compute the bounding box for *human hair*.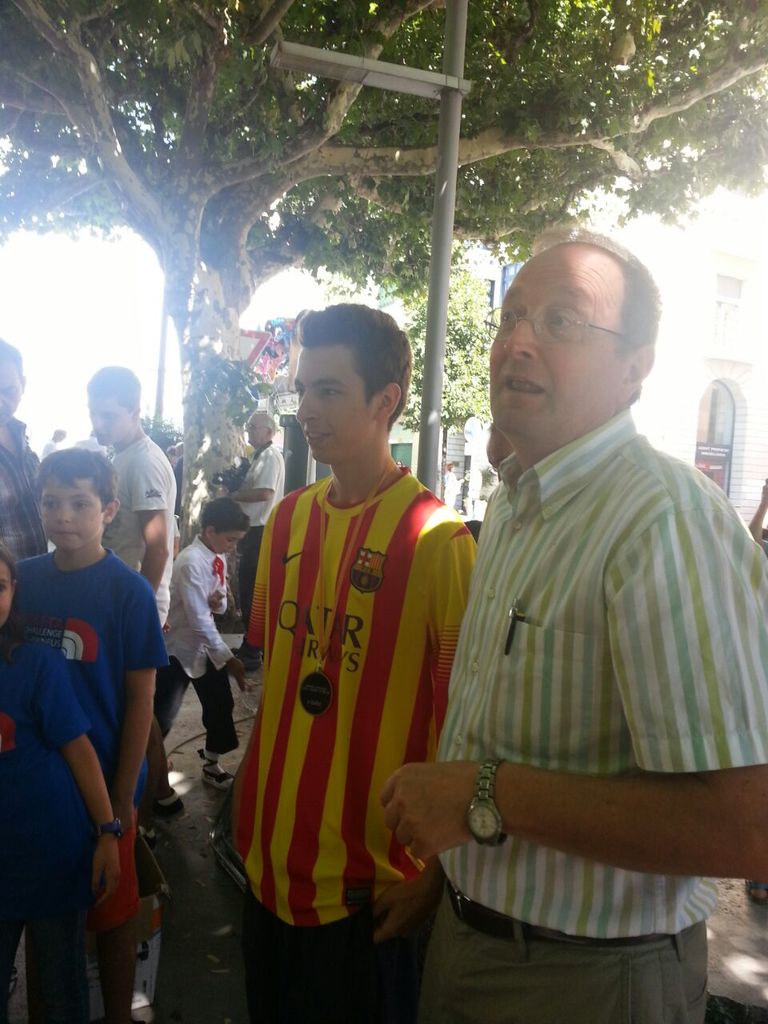
bbox=(50, 427, 66, 434).
